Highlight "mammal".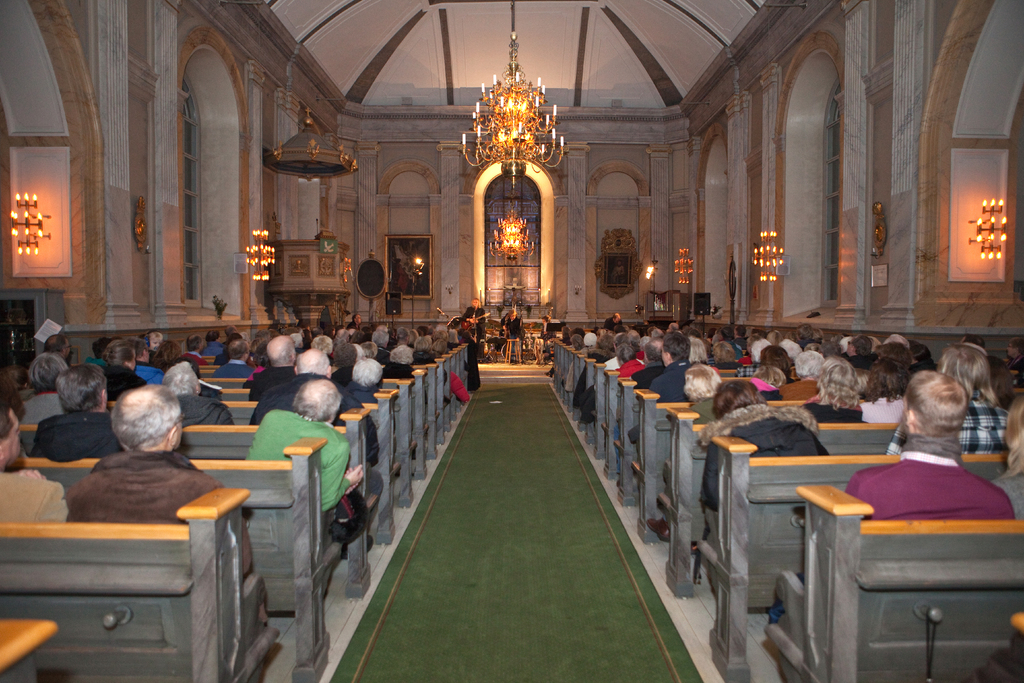
Highlighted region: [740,331,765,365].
